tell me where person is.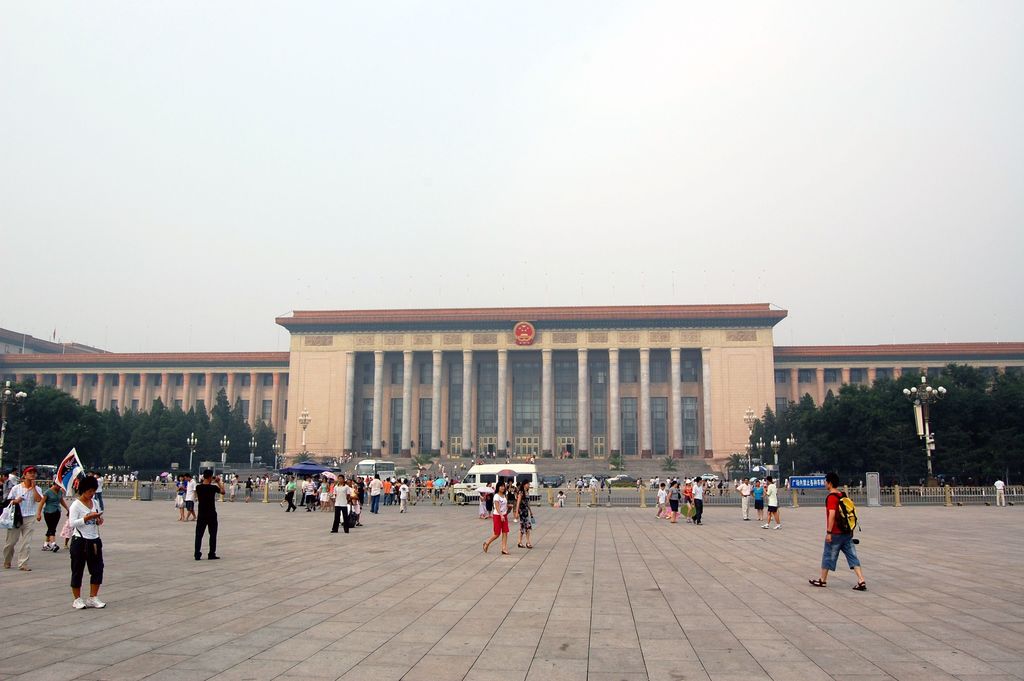
person is at (x1=657, y1=482, x2=666, y2=520).
